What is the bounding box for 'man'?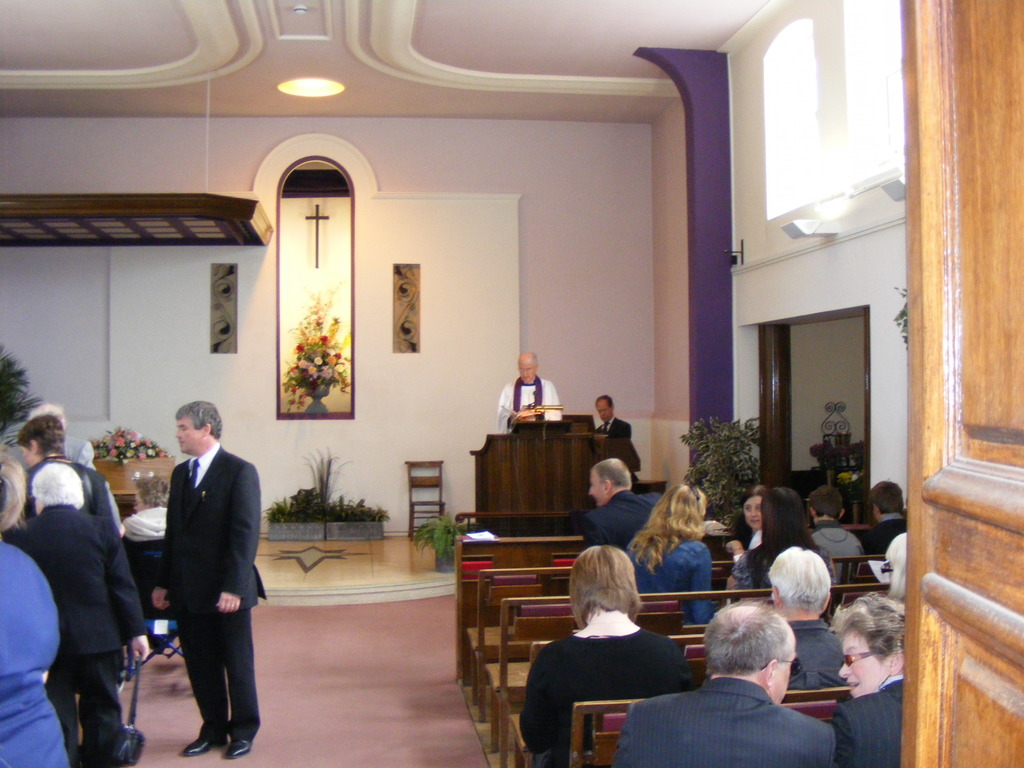
Rect(25, 405, 98, 472).
